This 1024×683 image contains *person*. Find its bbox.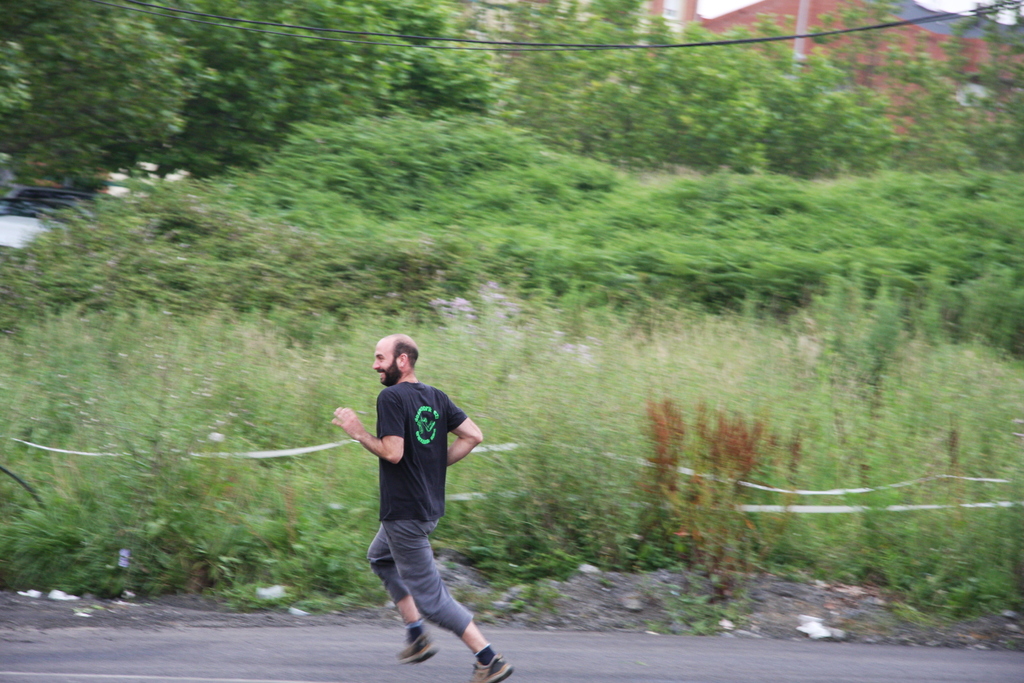
l=338, t=326, r=488, b=670.
